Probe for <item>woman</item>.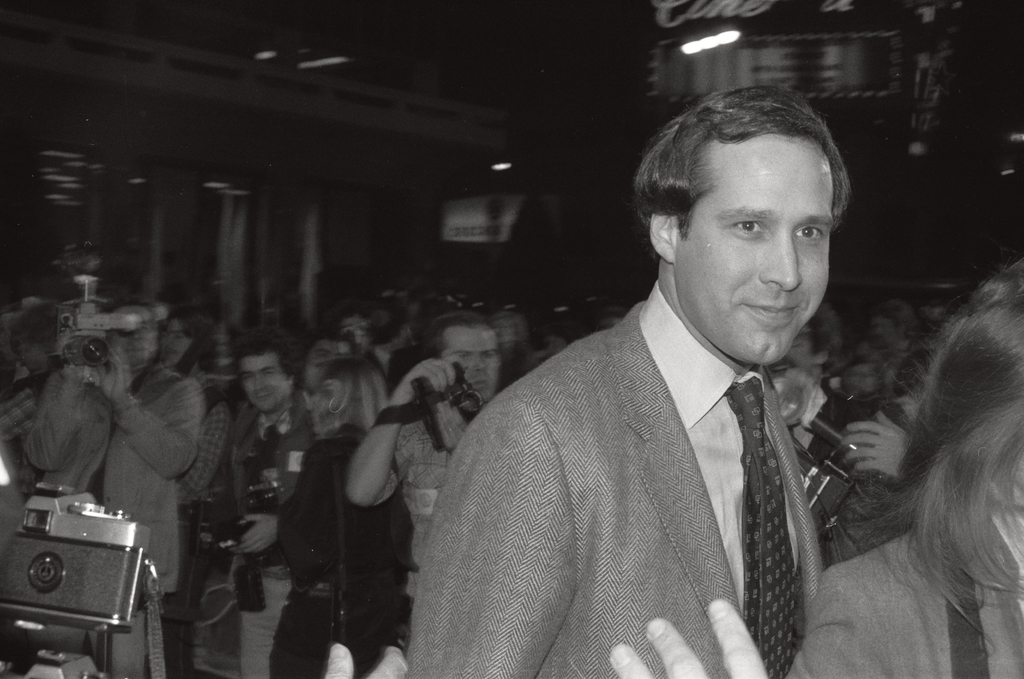
Probe result: detection(268, 316, 437, 672).
